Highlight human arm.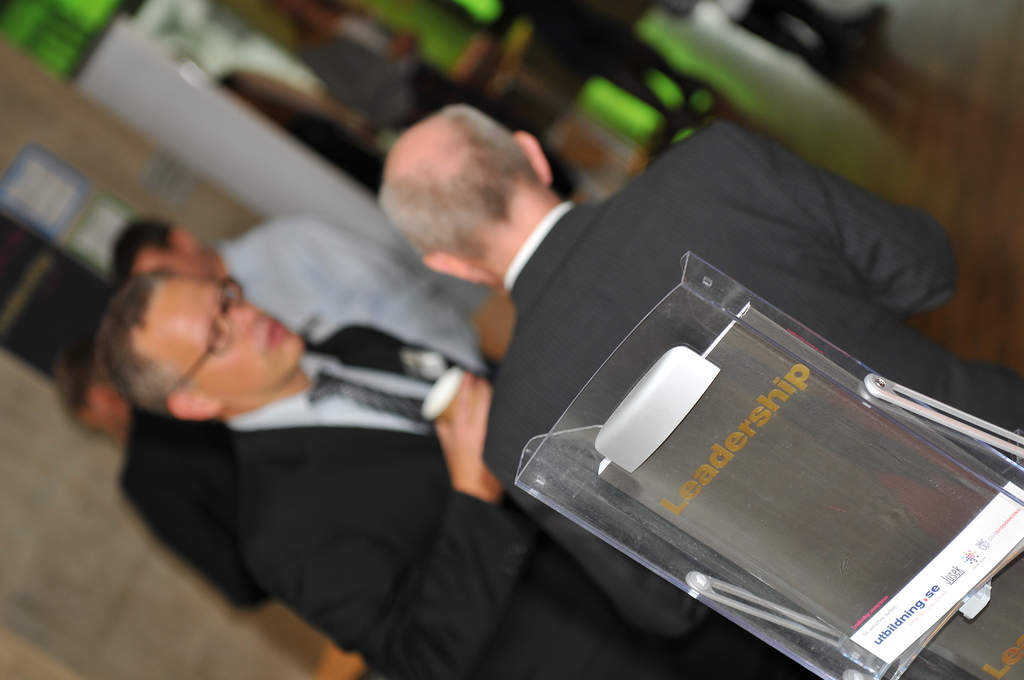
Highlighted region: {"x1": 475, "y1": 443, "x2": 698, "y2": 636}.
